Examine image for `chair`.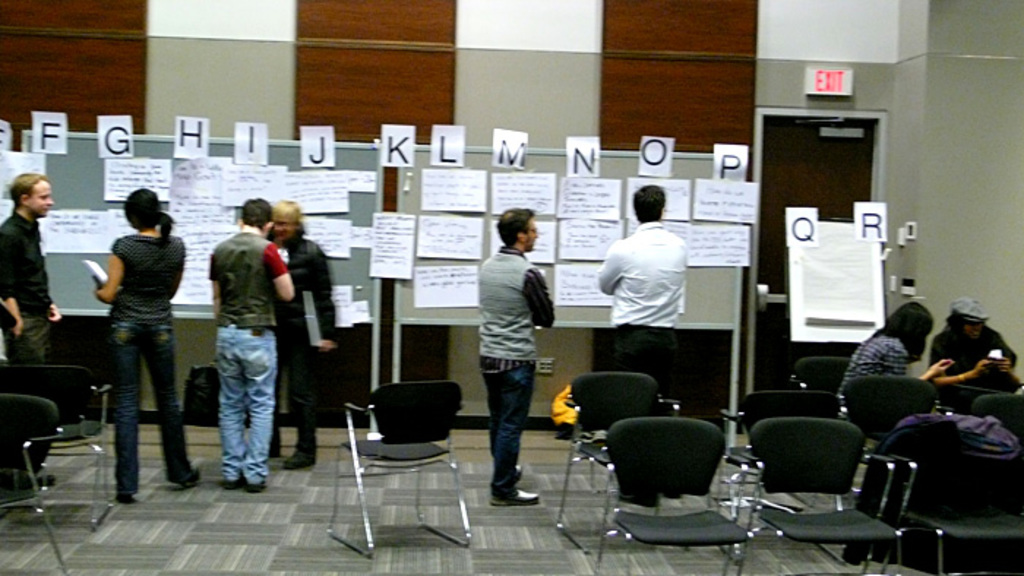
Examination result: [715,392,850,561].
